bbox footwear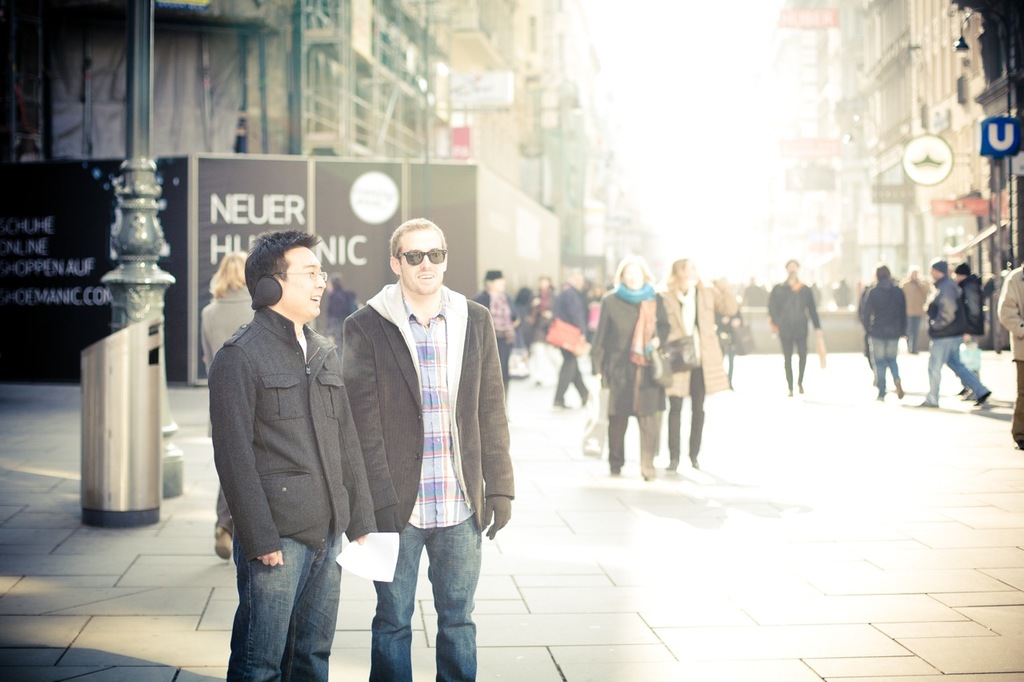
{"x1": 799, "y1": 385, "x2": 805, "y2": 396}
